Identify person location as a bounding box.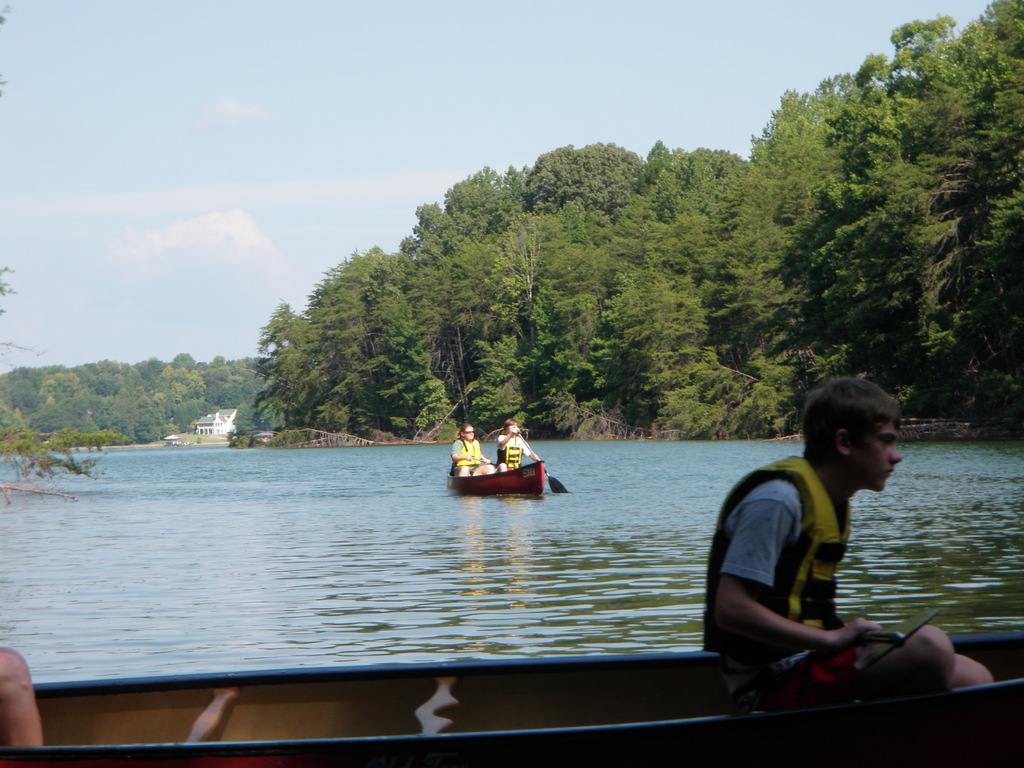
<bbox>705, 372, 934, 716</bbox>.
